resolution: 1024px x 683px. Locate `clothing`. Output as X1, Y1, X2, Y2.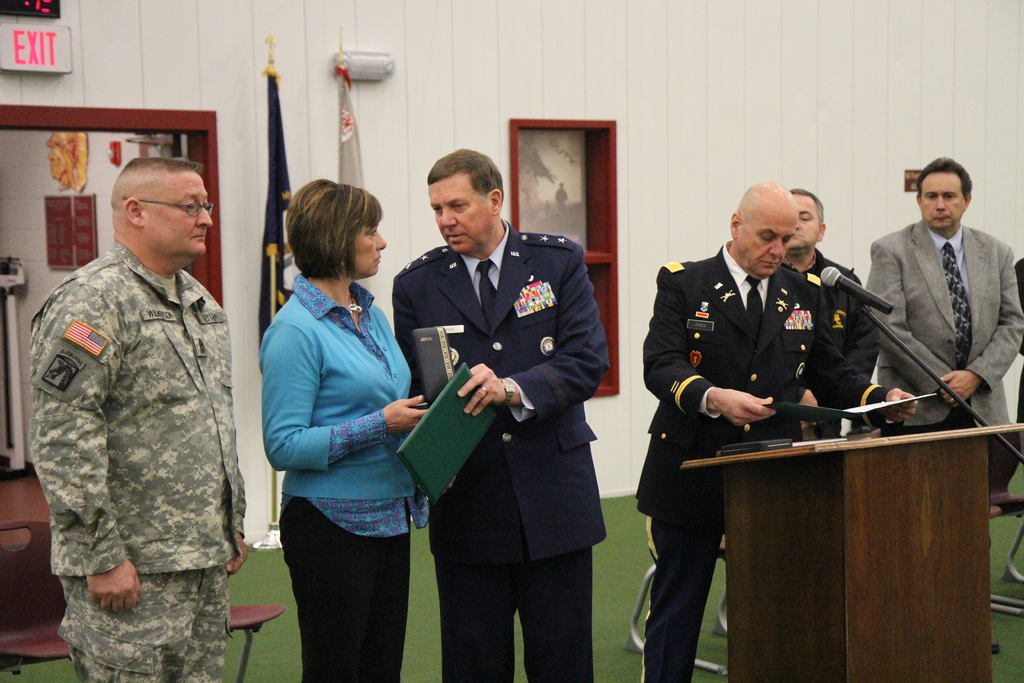
1011, 245, 1023, 448.
